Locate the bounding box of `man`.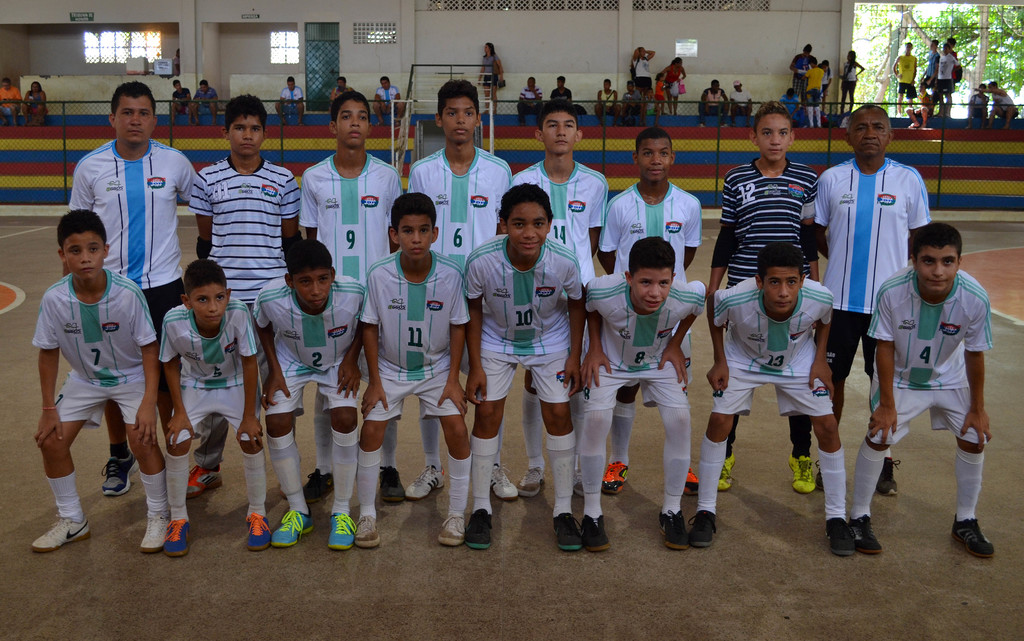
Bounding box: 275/77/308/115.
